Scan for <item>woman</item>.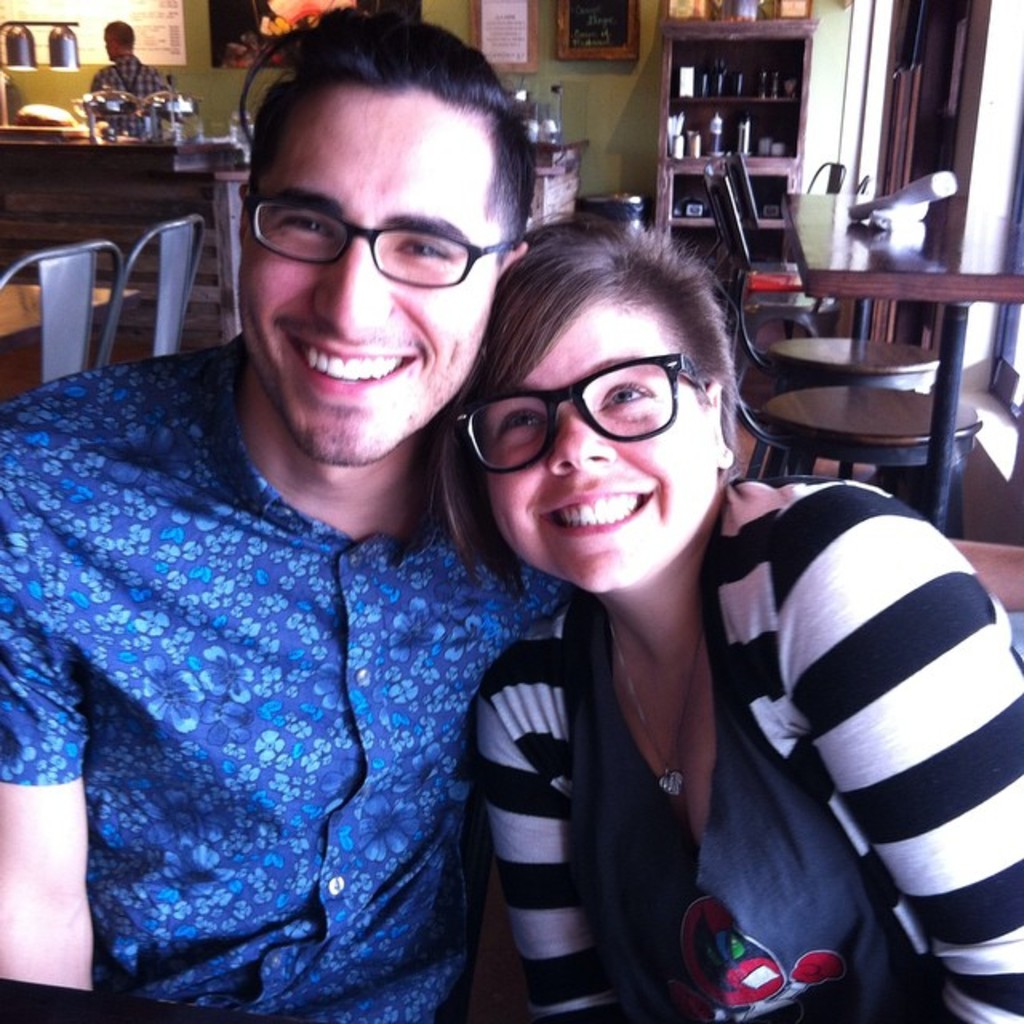
Scan result: <region>450, 235, 861, 1023</region>.
